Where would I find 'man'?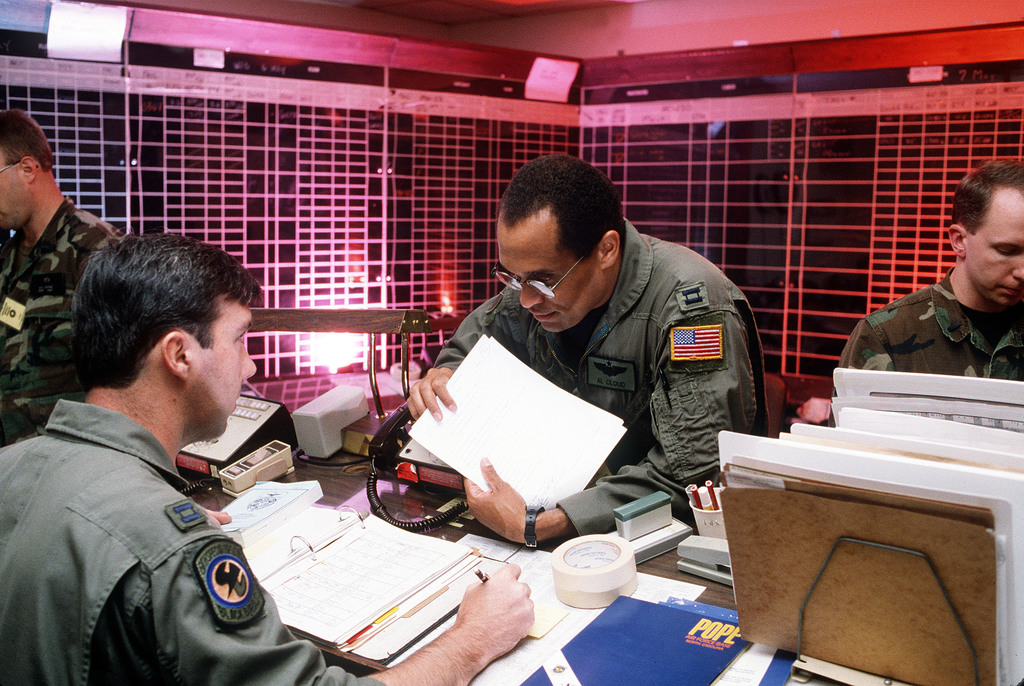
At 0 110 118 457.
